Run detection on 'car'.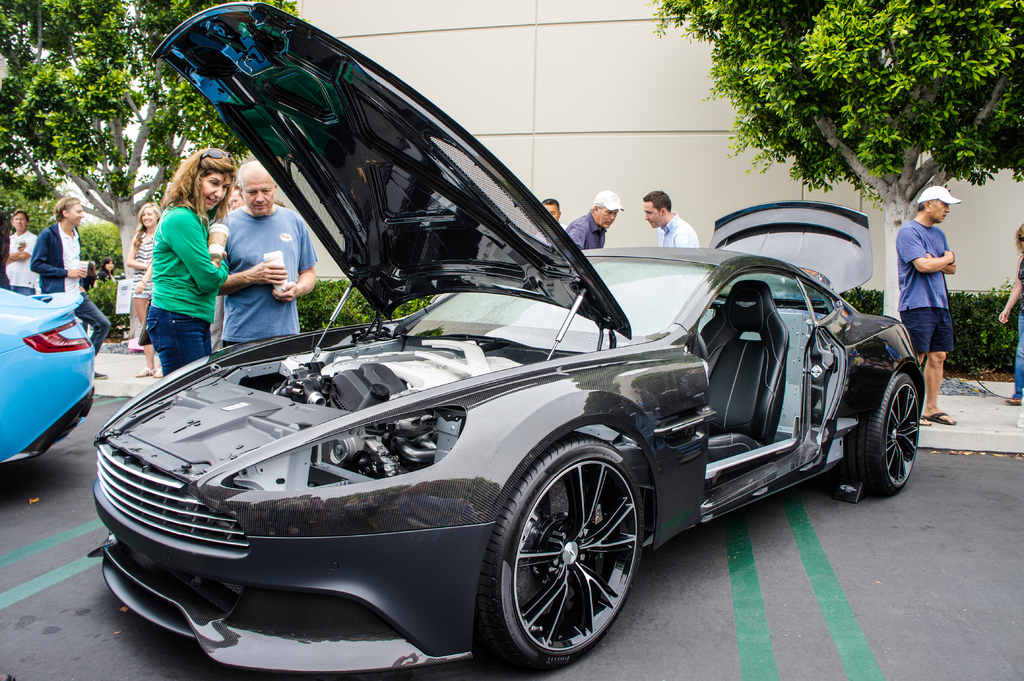
Result: crop(88, 76, 886, 680).
